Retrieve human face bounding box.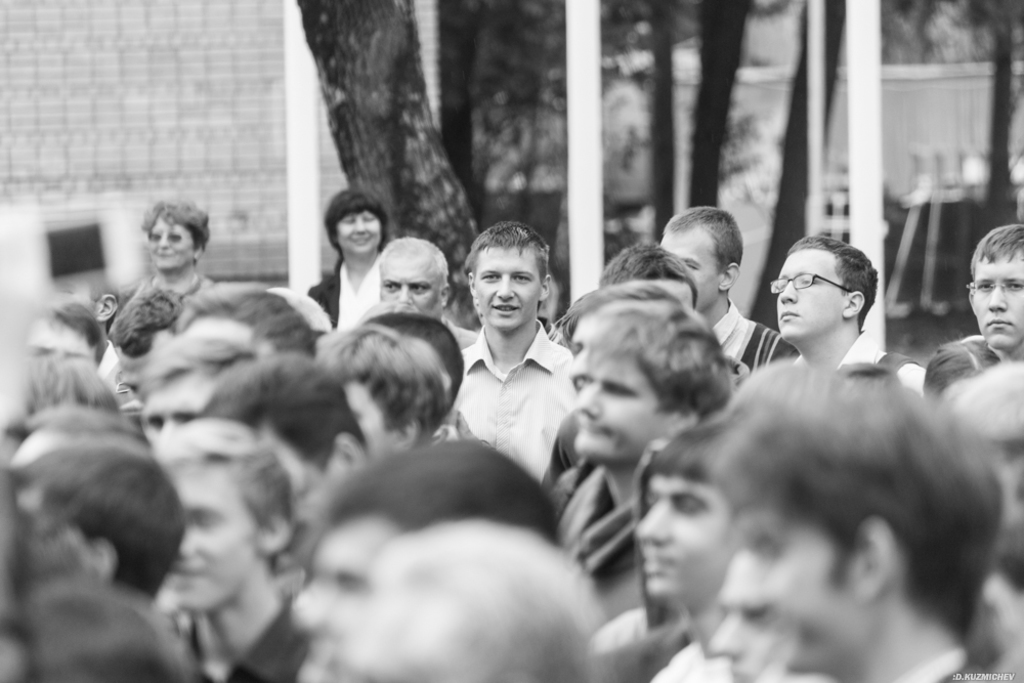
Bounding box: [left=575, top=351, right=679, bottom=454].
